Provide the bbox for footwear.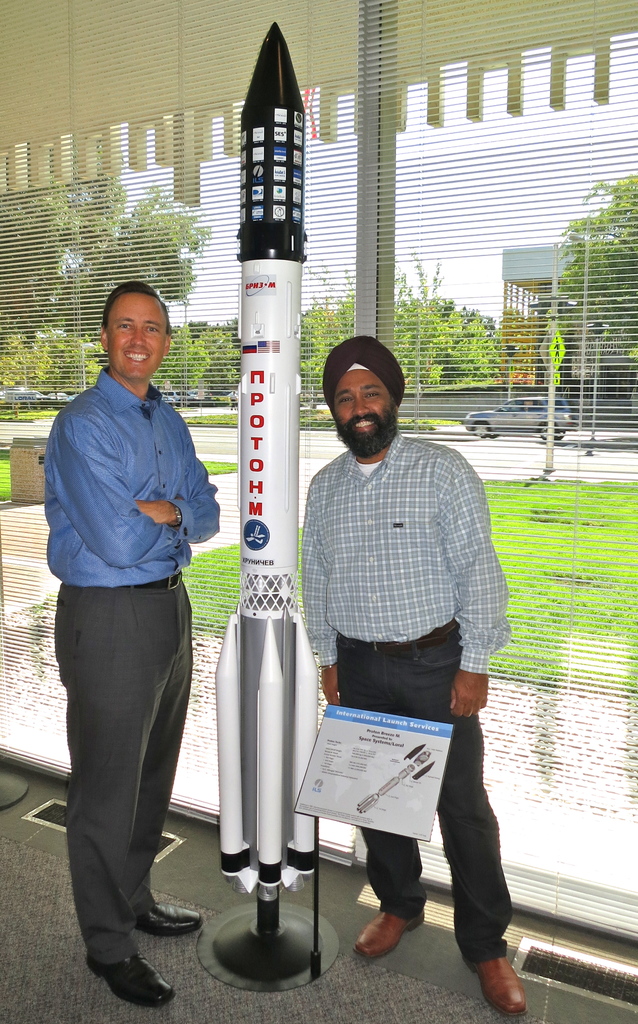
bbox=(135, 900, 208, 935).
